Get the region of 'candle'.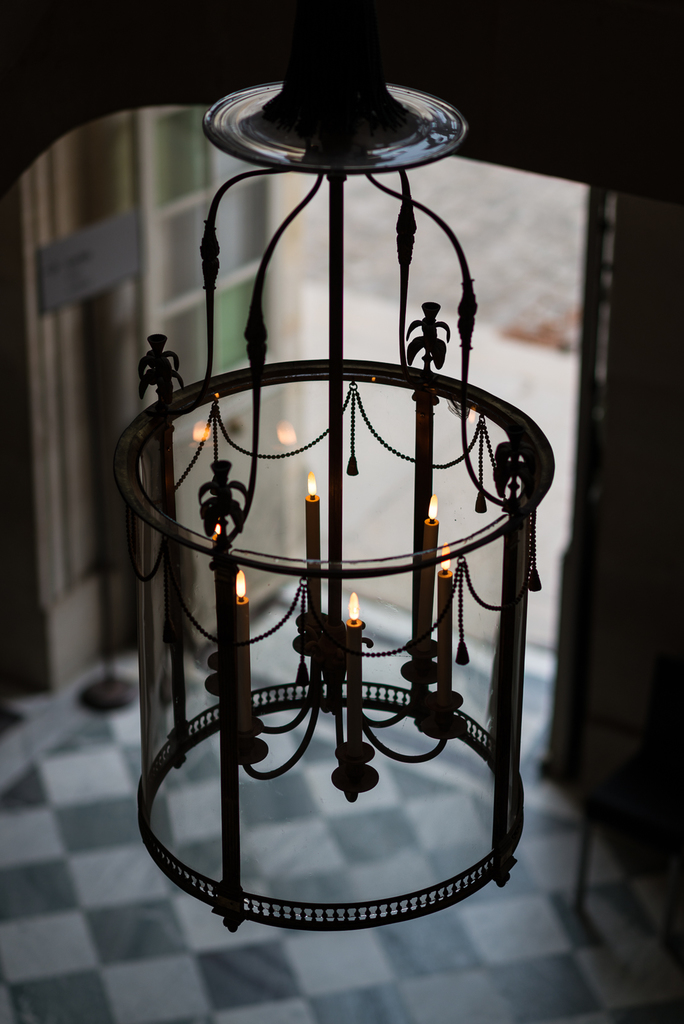
locate(437, 579, 453, 680).
